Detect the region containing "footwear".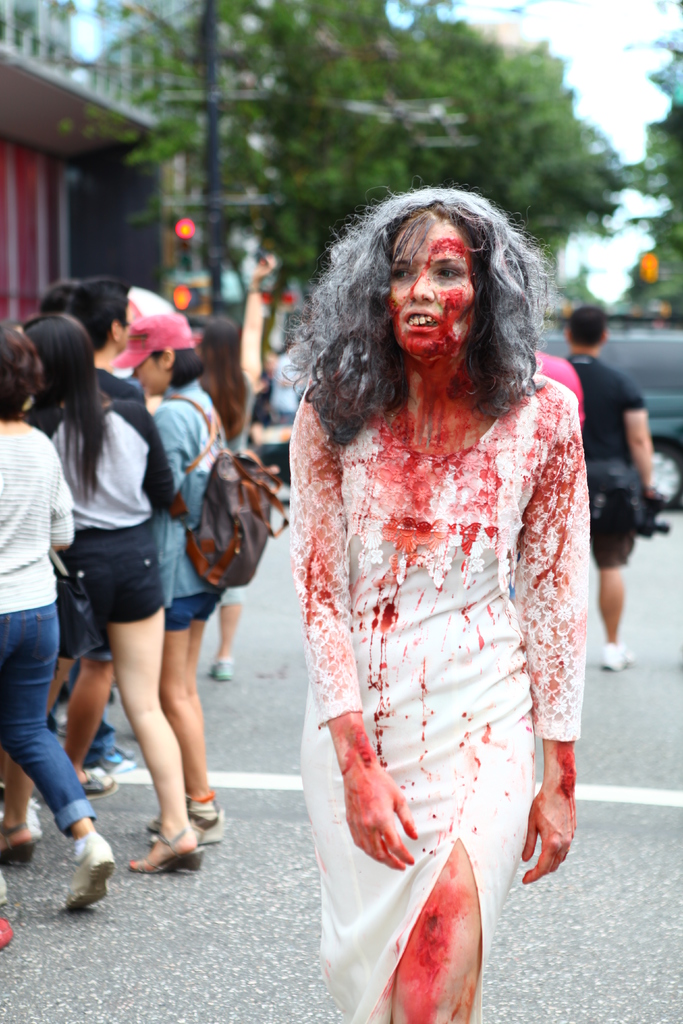
<box>602,643,638,671</box>.
